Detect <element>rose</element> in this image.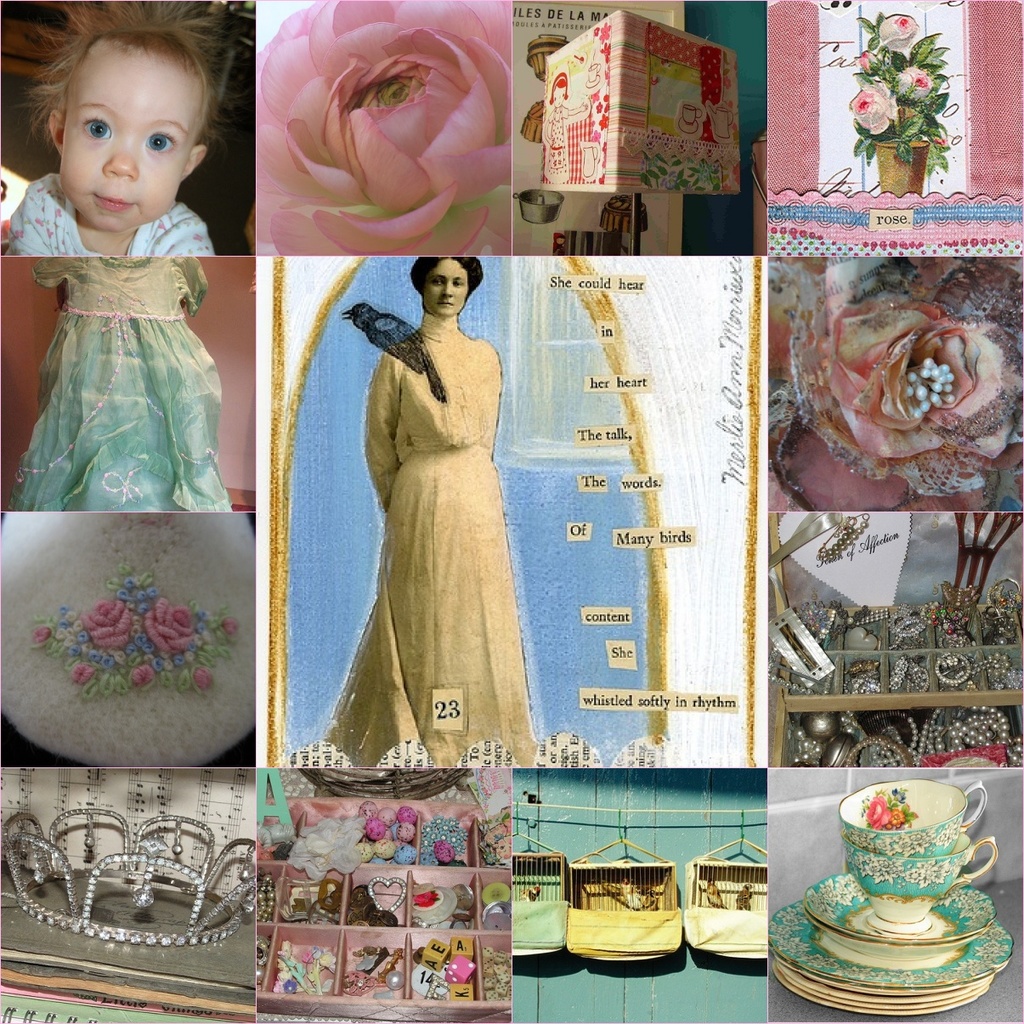
Detection: [x1=880, y1=14, x2=918, y2=50].
